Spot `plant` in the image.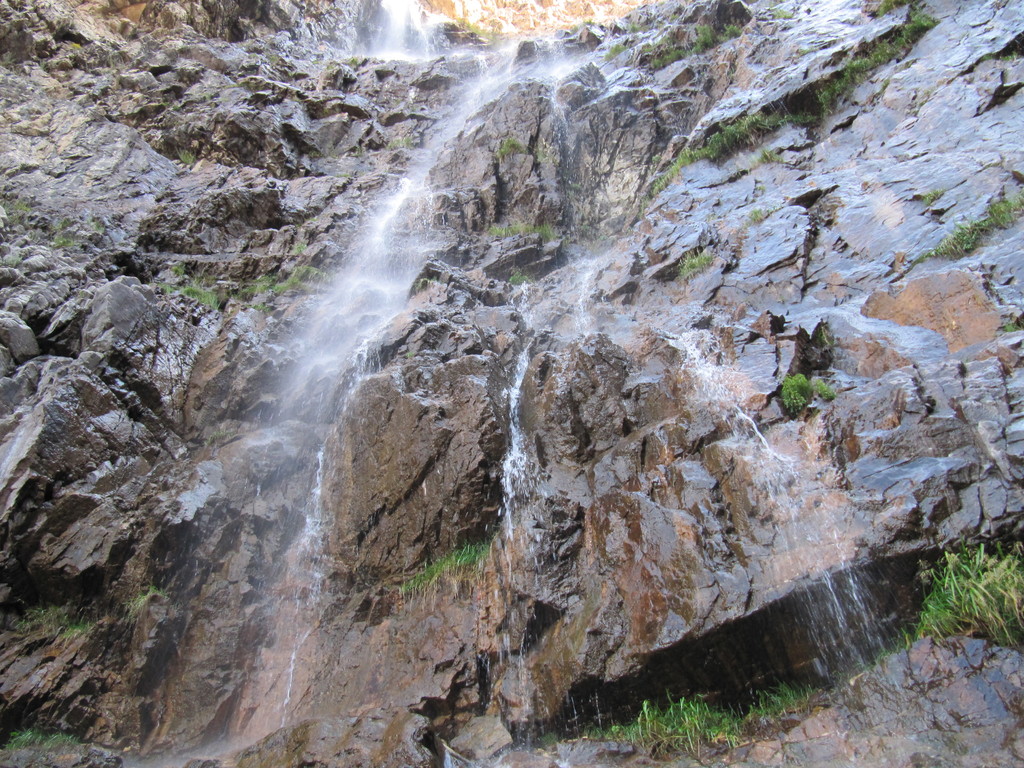
`plant` found at BBox(780, 374, 815, 416).
